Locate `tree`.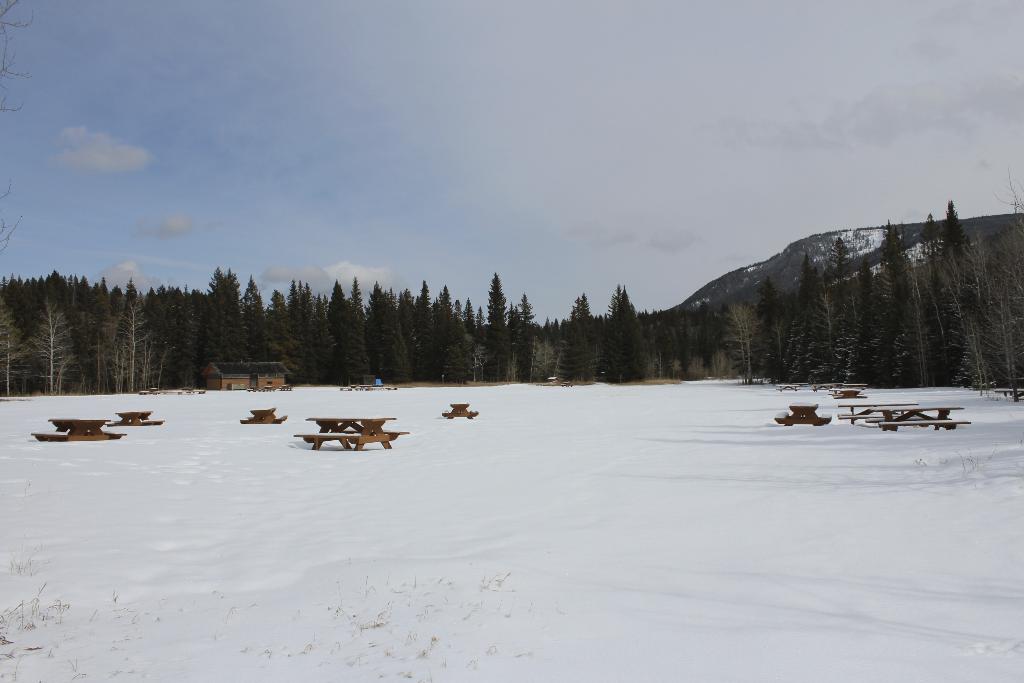
Bounding box: x1=919, y1=204, x2=988, y2=372.
